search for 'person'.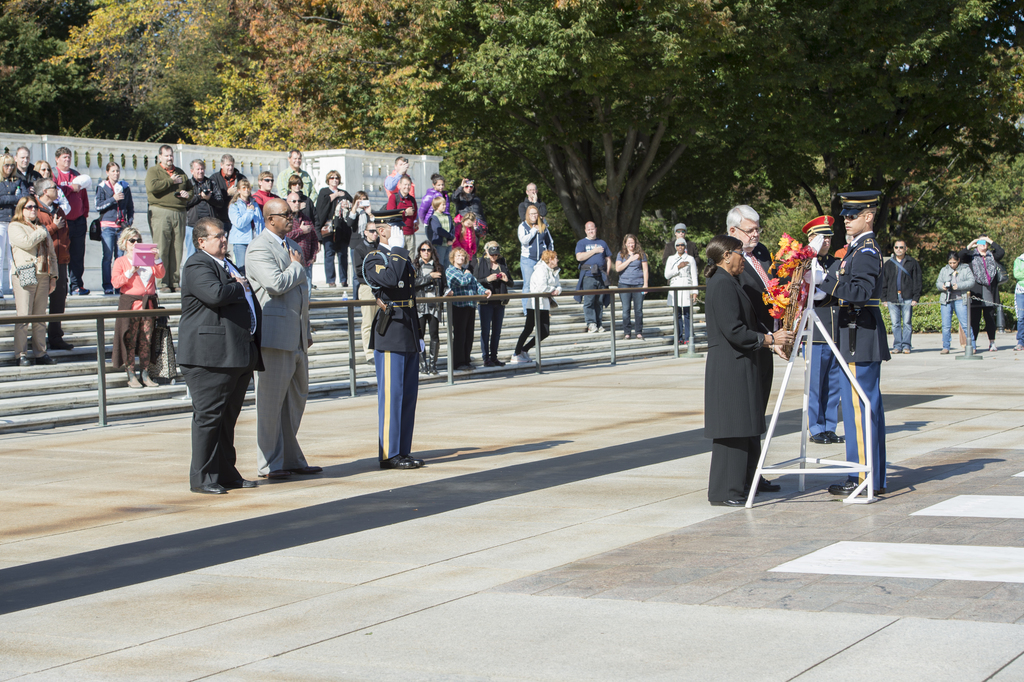
Found at 826, 193, 889, 501.
